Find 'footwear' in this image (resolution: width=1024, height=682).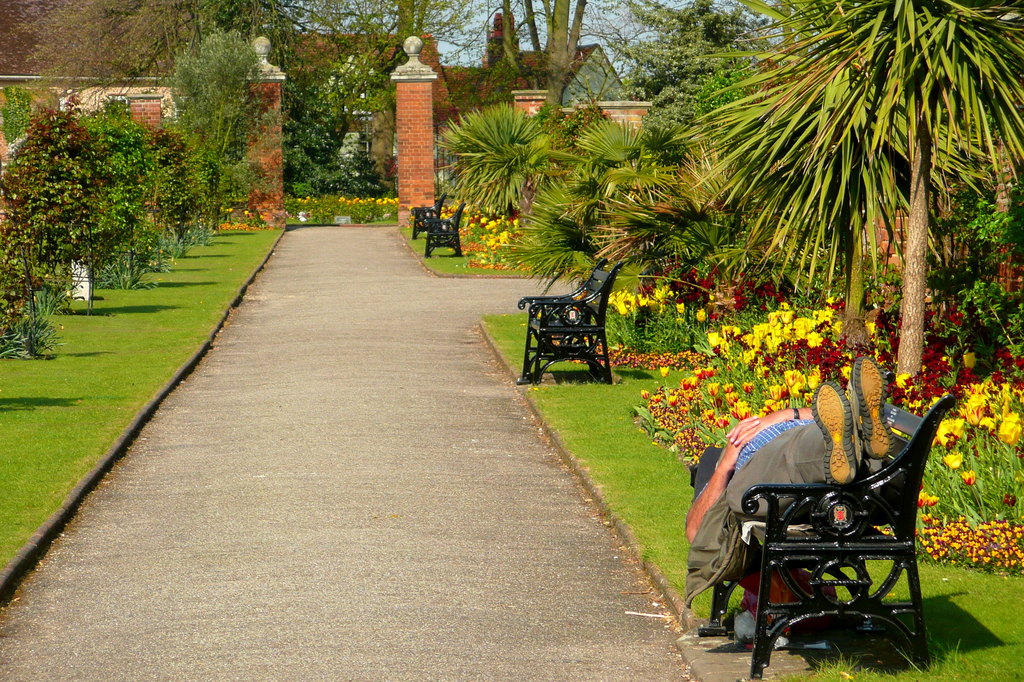
BBox(808, 379, 857, 489).
